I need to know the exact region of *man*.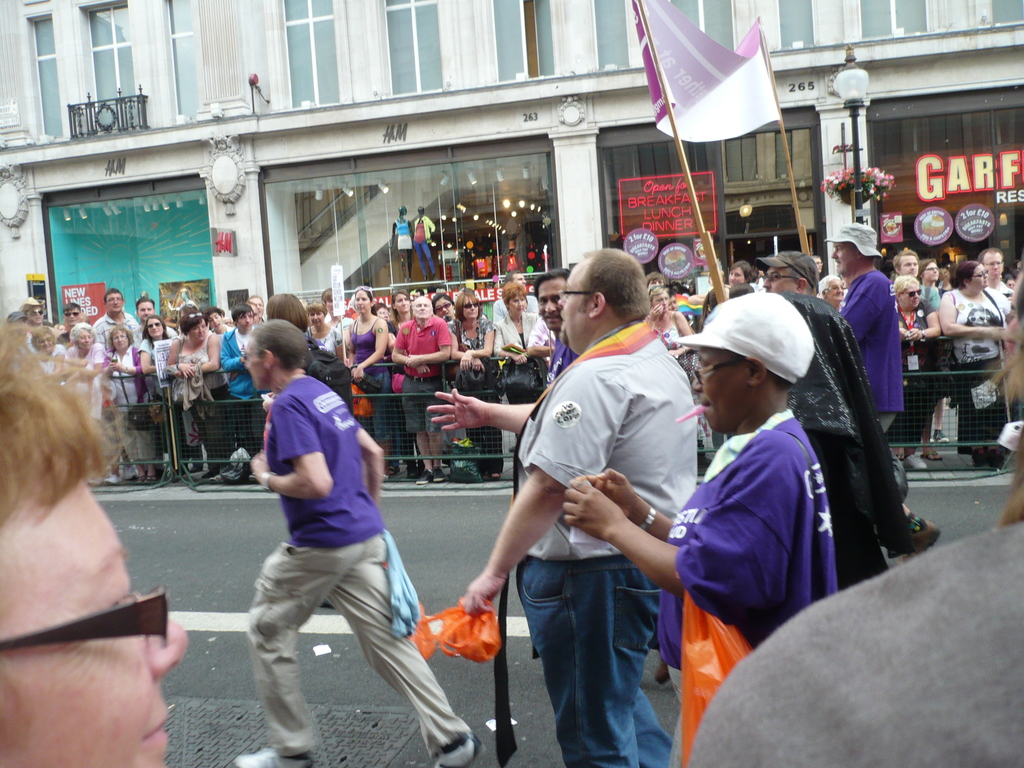
Region: 217:300:263:481.
